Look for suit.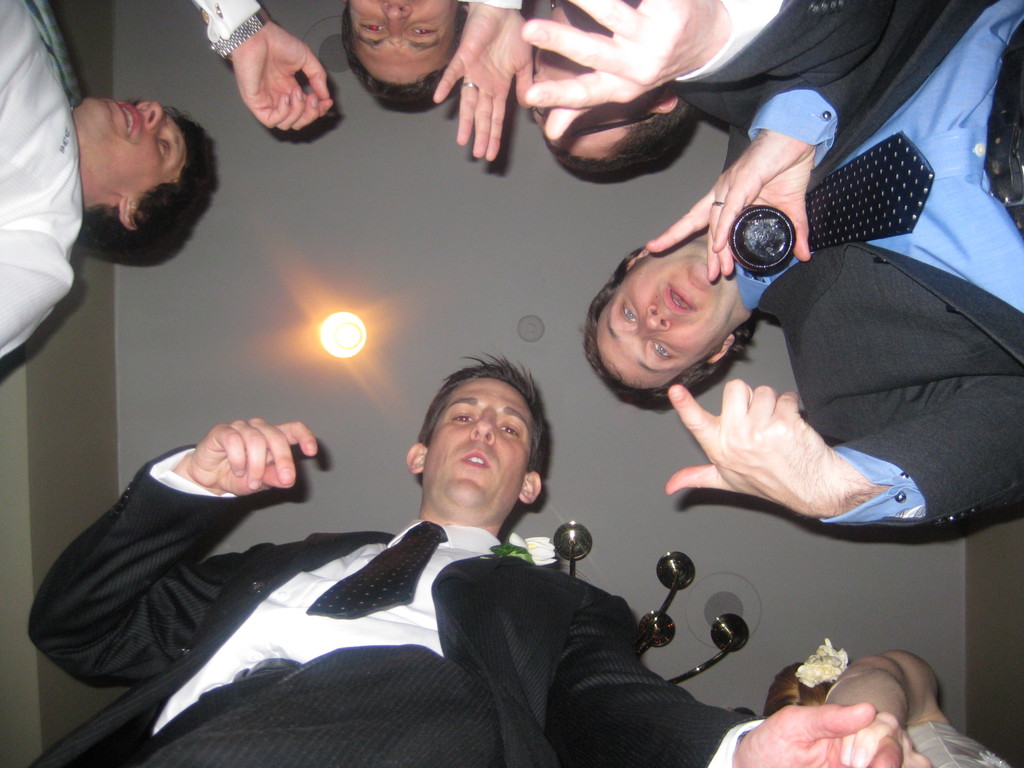
Found: (678,127,1009,586).
